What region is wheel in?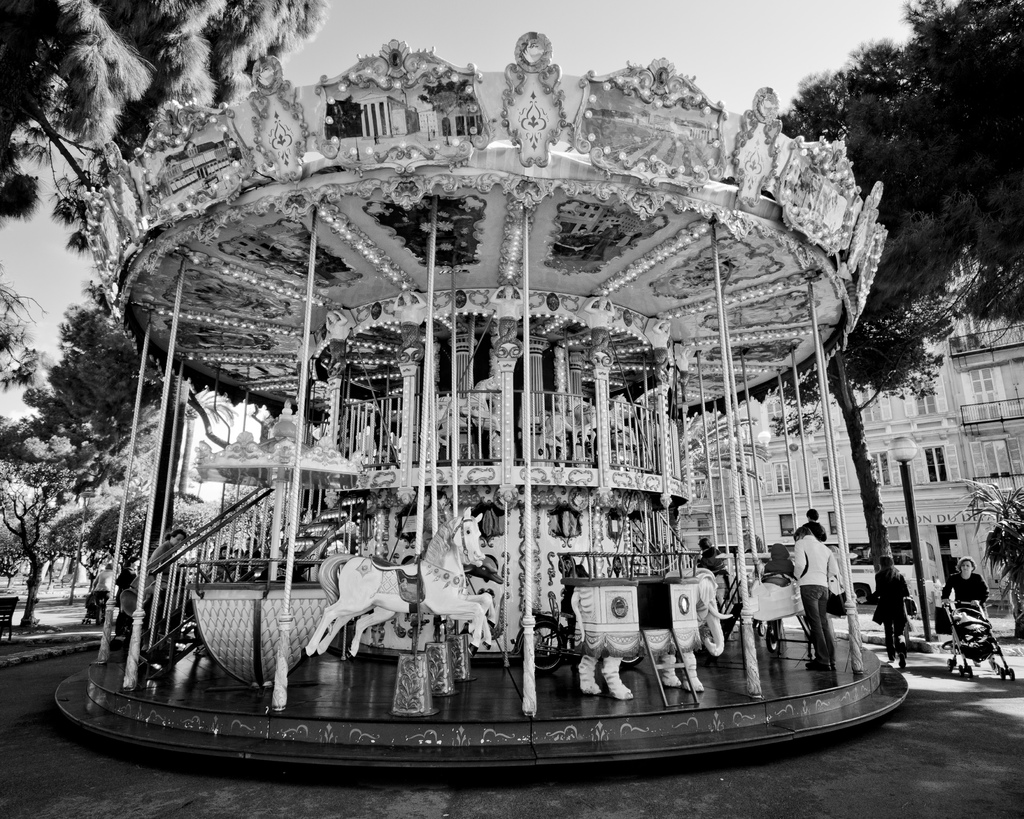
bbox(758, 622, 762, 635).
